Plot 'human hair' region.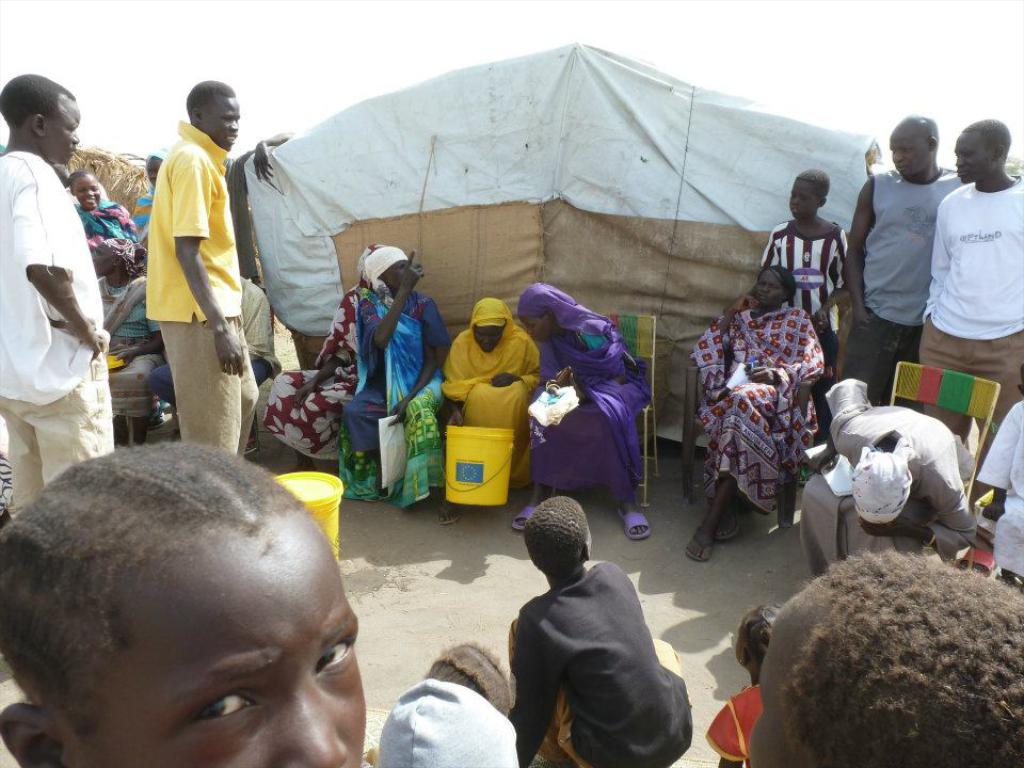
Plotted at bbox=(0, 74, 76, 131).
